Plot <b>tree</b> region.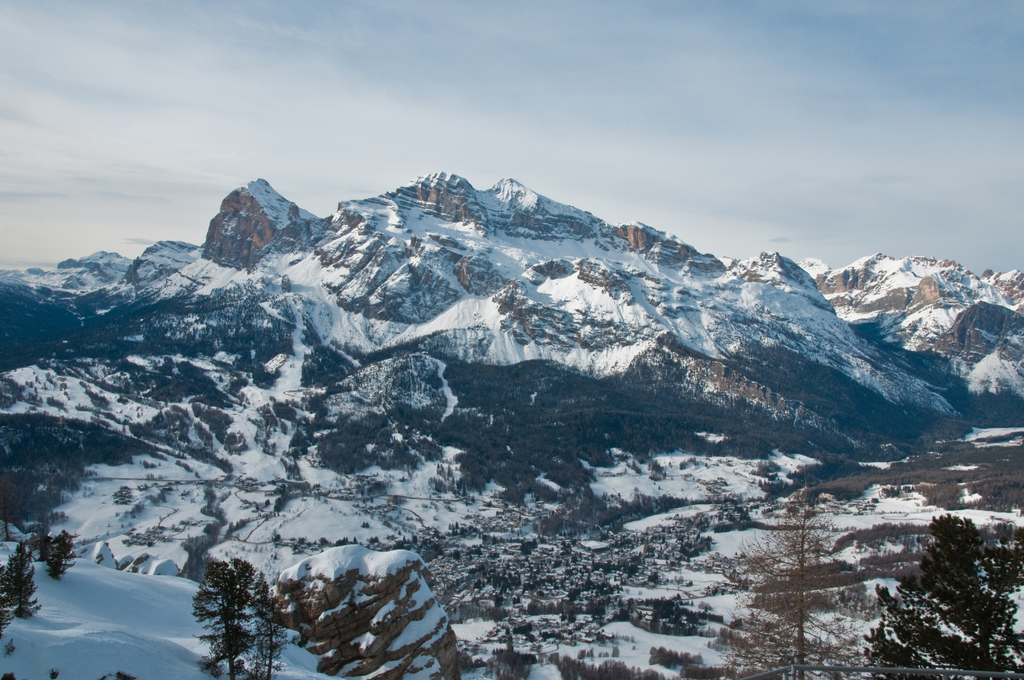
Plotted at 887:505:1011:668.
